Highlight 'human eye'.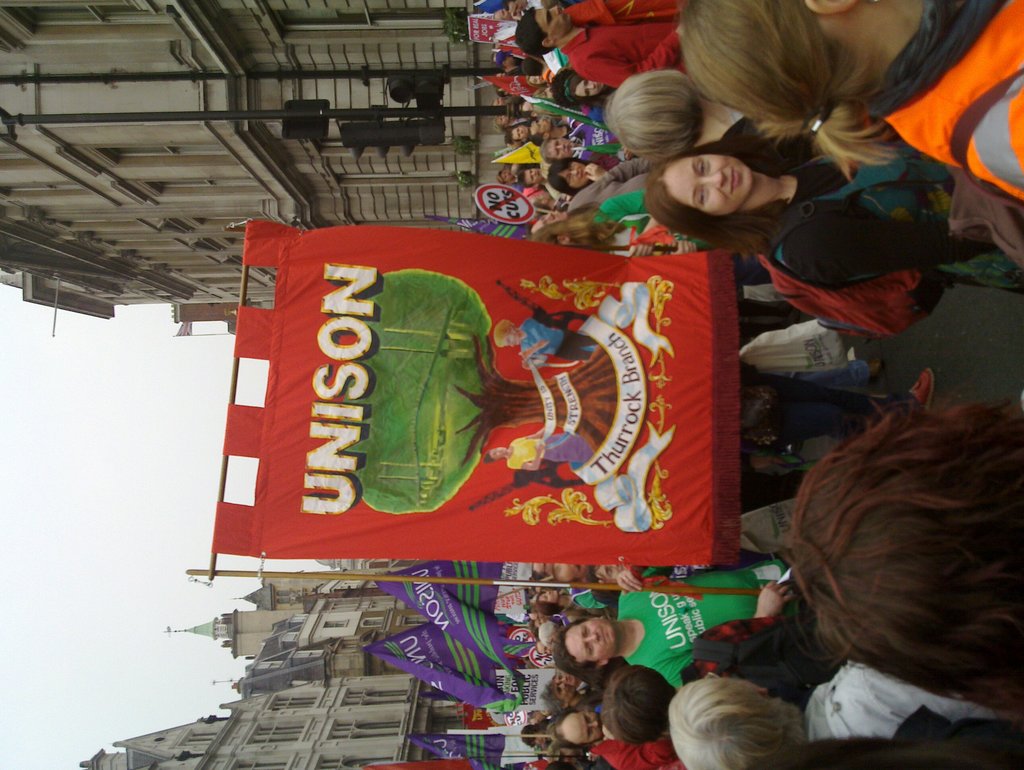
Highlighted region: <region>587, 727, 594, 735</region>.
